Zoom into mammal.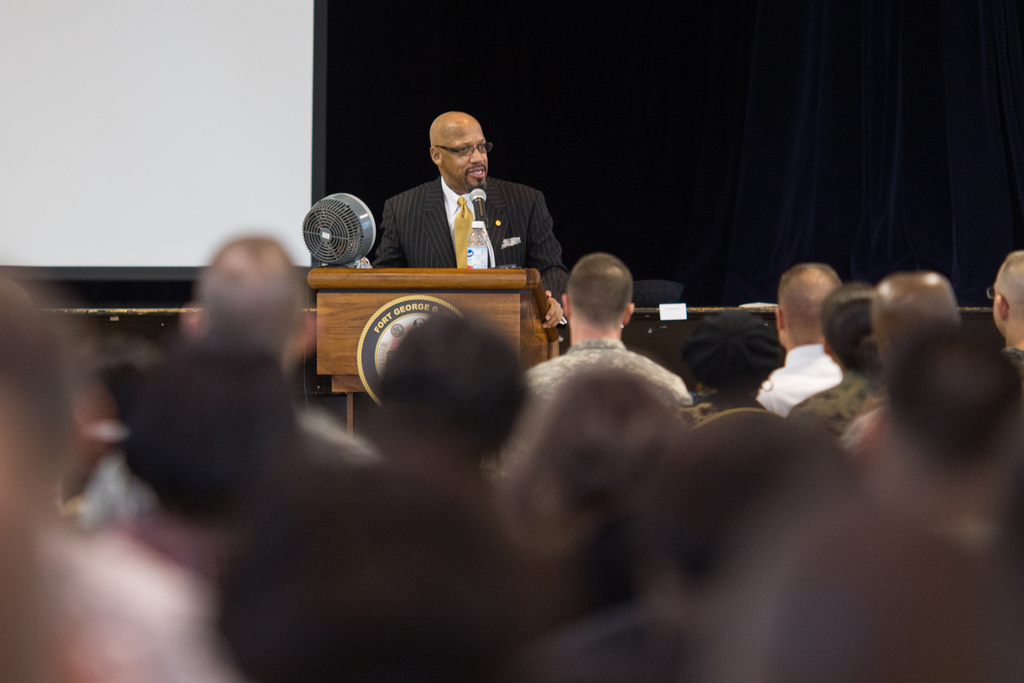
Zoom target: (left=84, top=229, right=373, bottom=520).
